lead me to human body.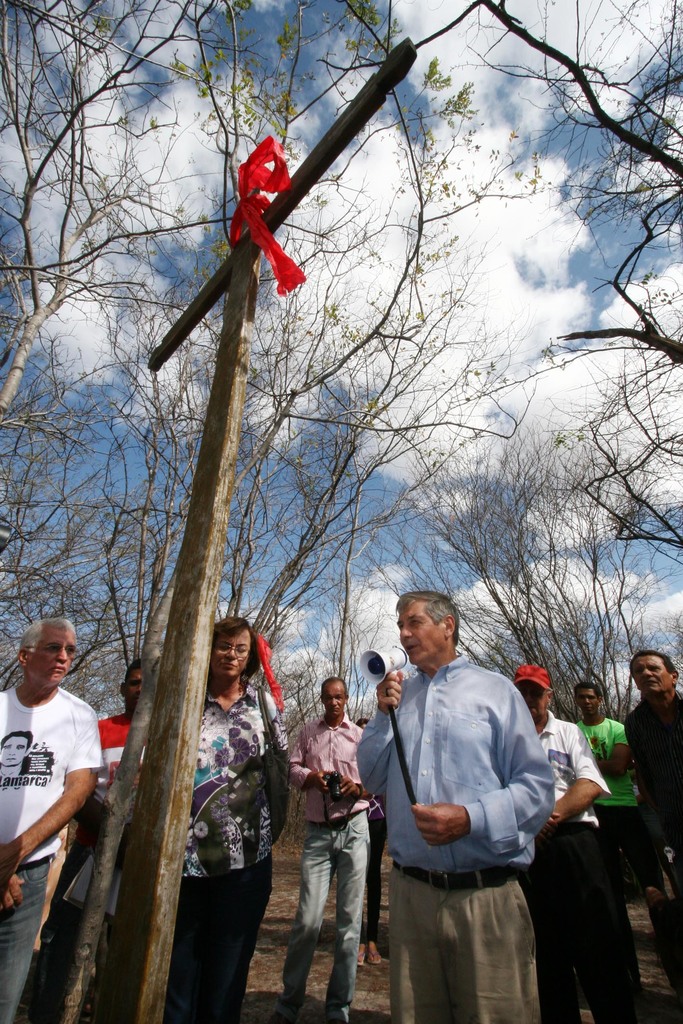
Lead to (28, 653, 145, 1023).
